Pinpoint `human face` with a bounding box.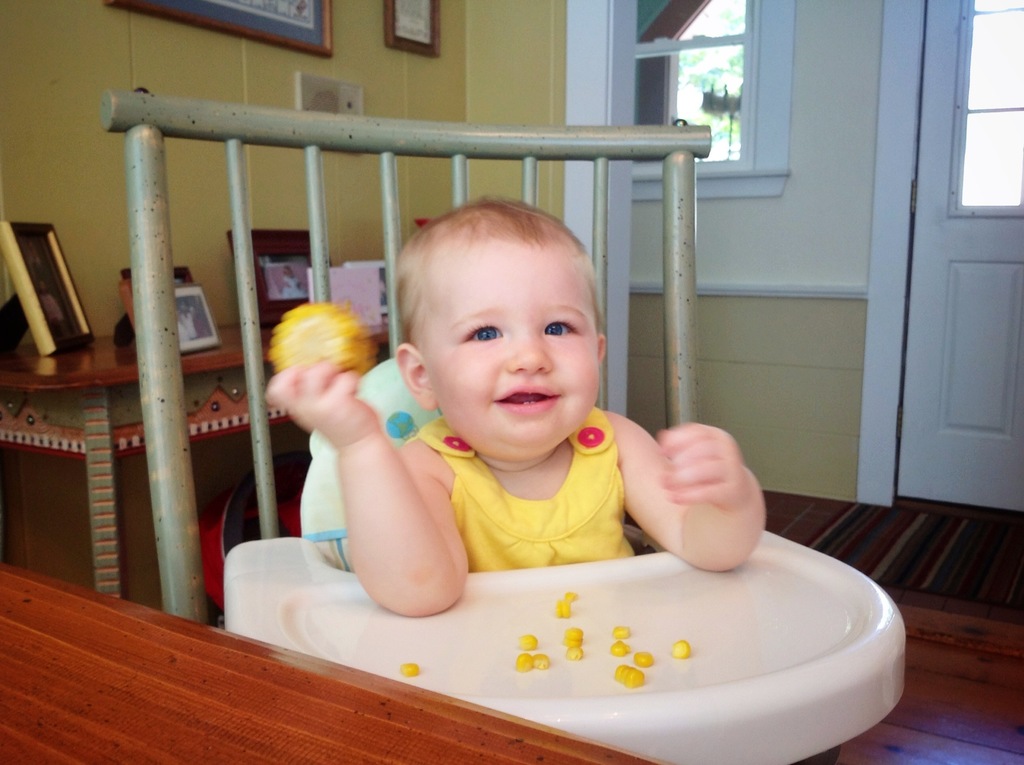
(left=424, top=232, right=599, bottom=447).
